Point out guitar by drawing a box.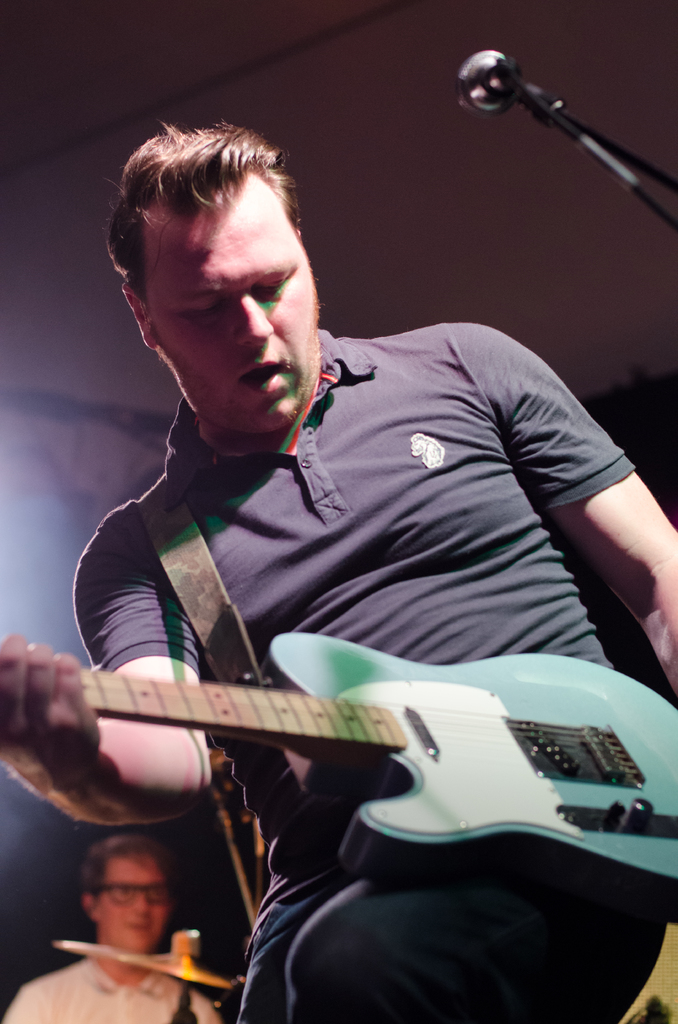
<region>77, 627, 677, 925</region>.
